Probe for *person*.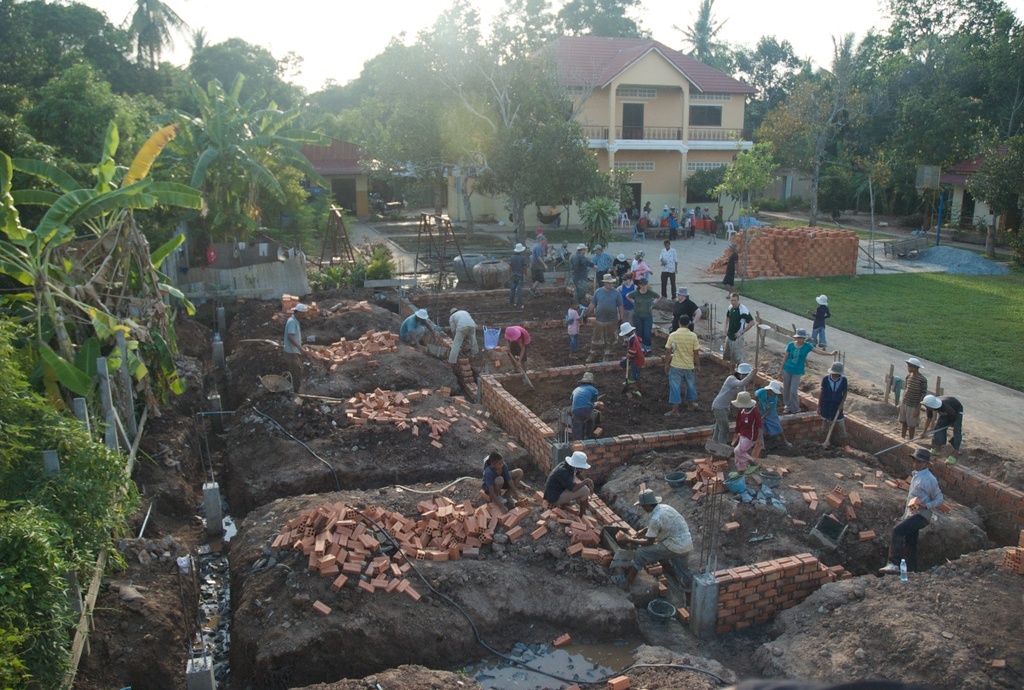
Probe result: (left=569, top=370, right=597, bottom=436).
